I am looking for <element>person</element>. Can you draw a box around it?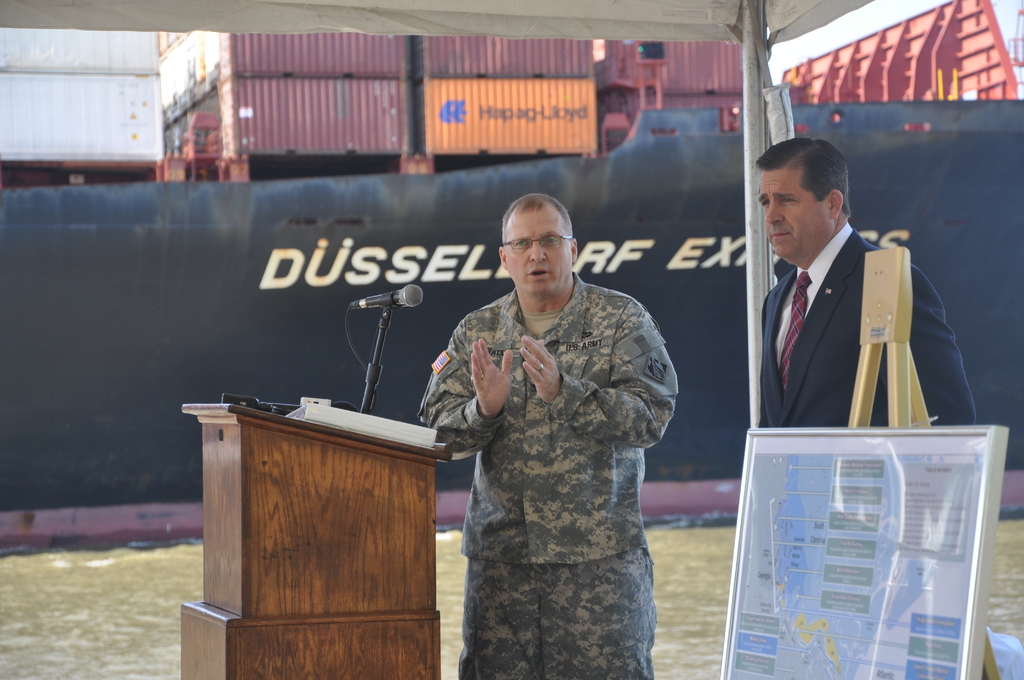
Sure, the bounding box is select_region(416, 187, 675, 676).
